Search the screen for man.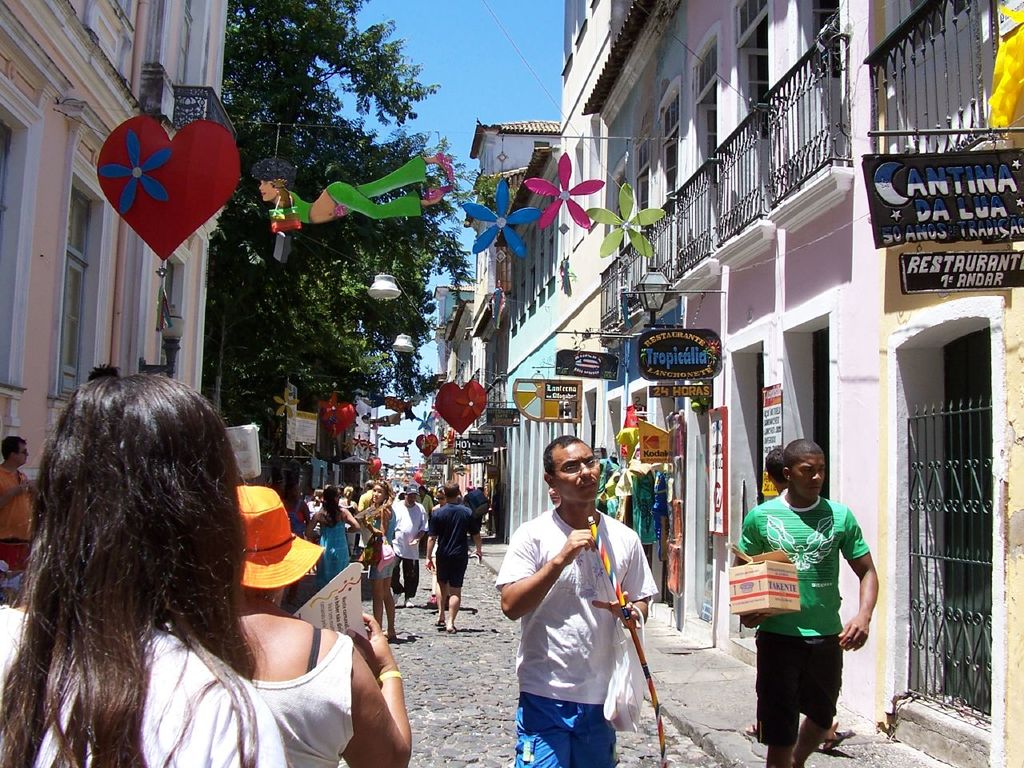
Found at locate(389, 485, 426, 607).
